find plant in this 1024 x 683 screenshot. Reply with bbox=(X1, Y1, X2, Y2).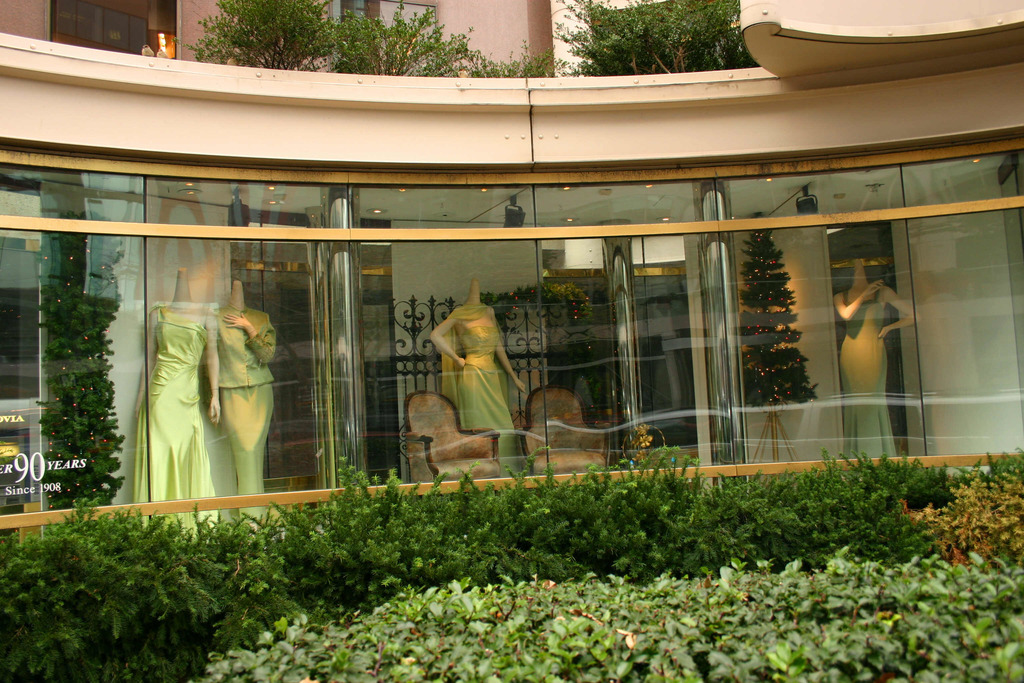
bbox=(38, 208, 138, 505).
